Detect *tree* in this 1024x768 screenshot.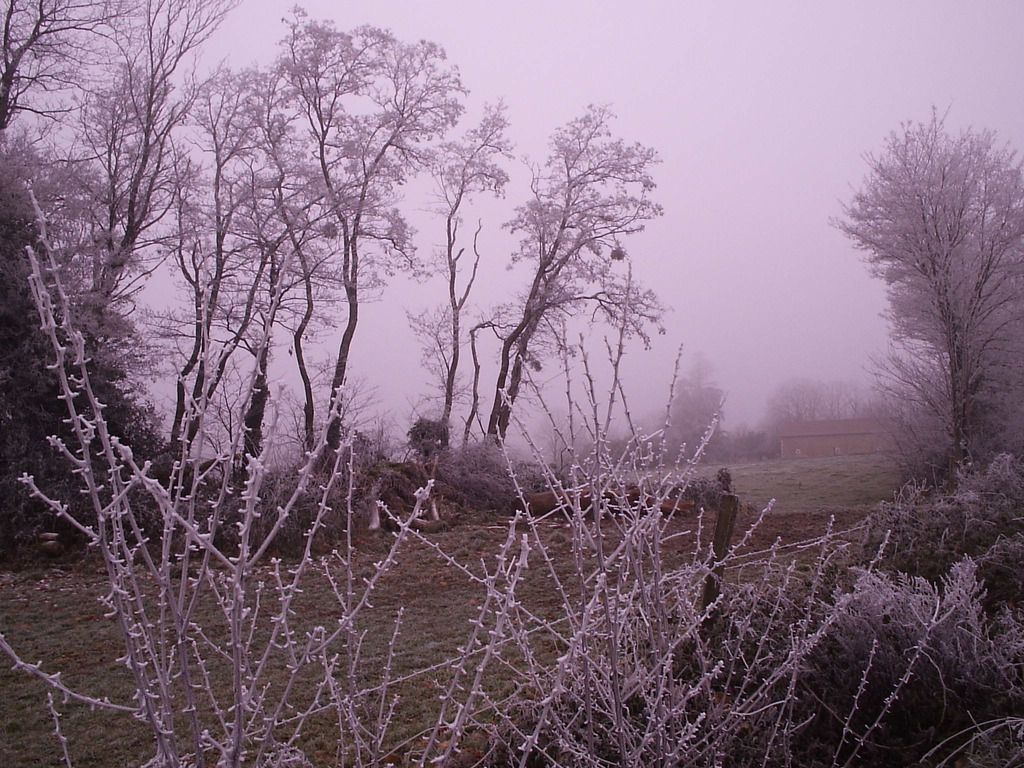
Detection: box=[831, 79, 1007, 554].
